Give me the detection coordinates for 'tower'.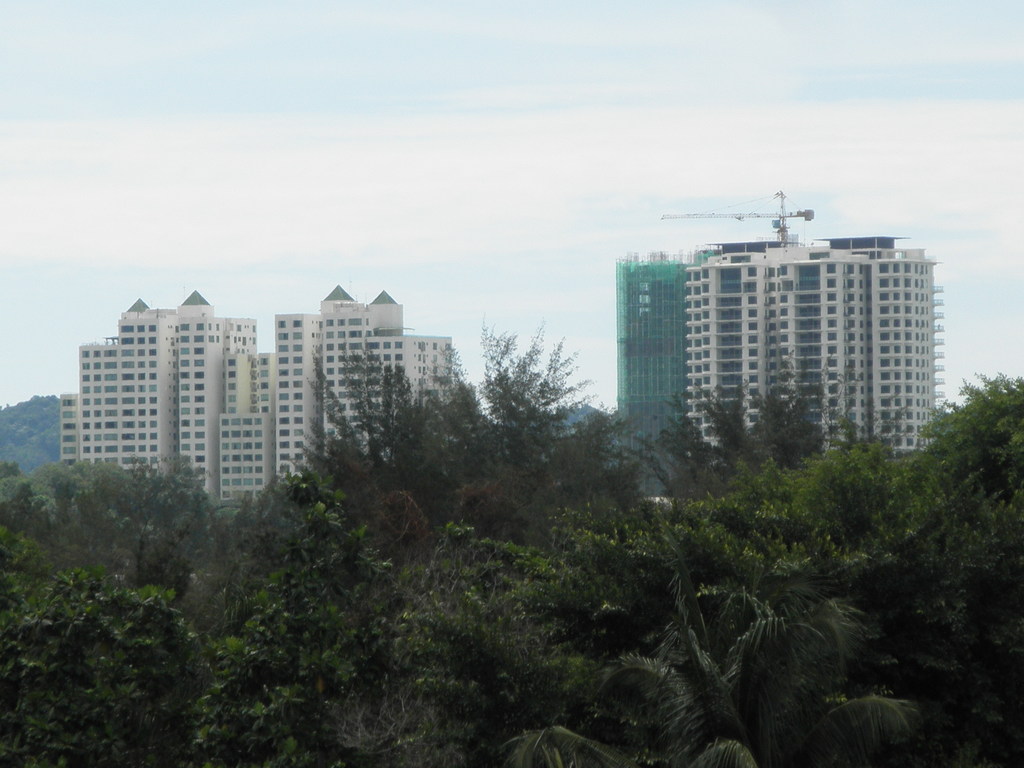
pyautogui.locateOnScreen(615, 177, 938, 458).
